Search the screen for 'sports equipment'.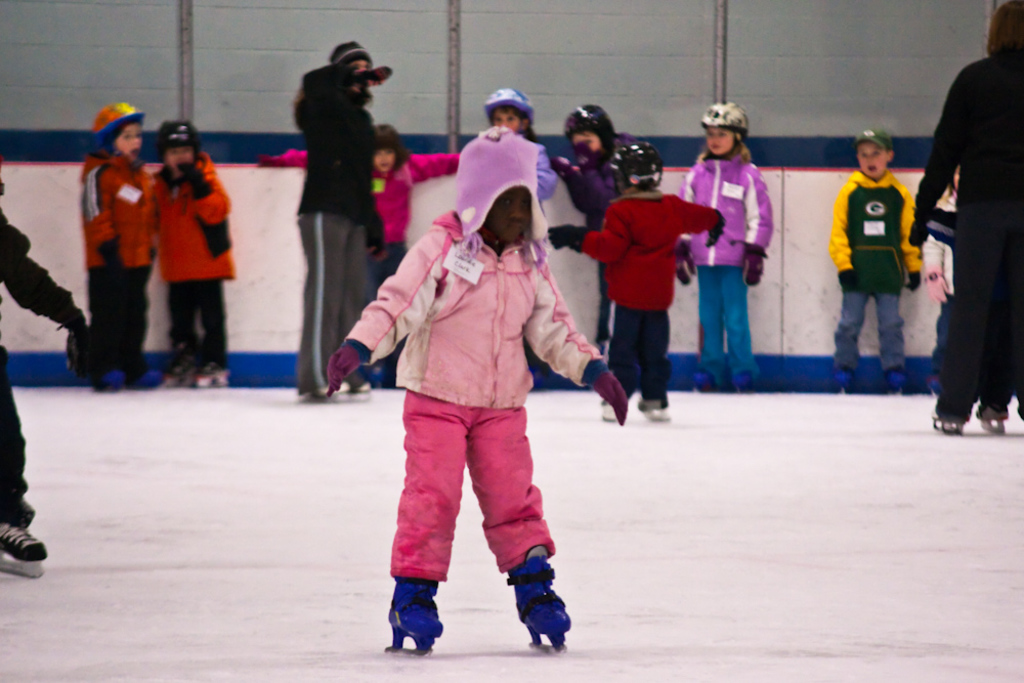
Found at crop(929, 414, 967, 433).
